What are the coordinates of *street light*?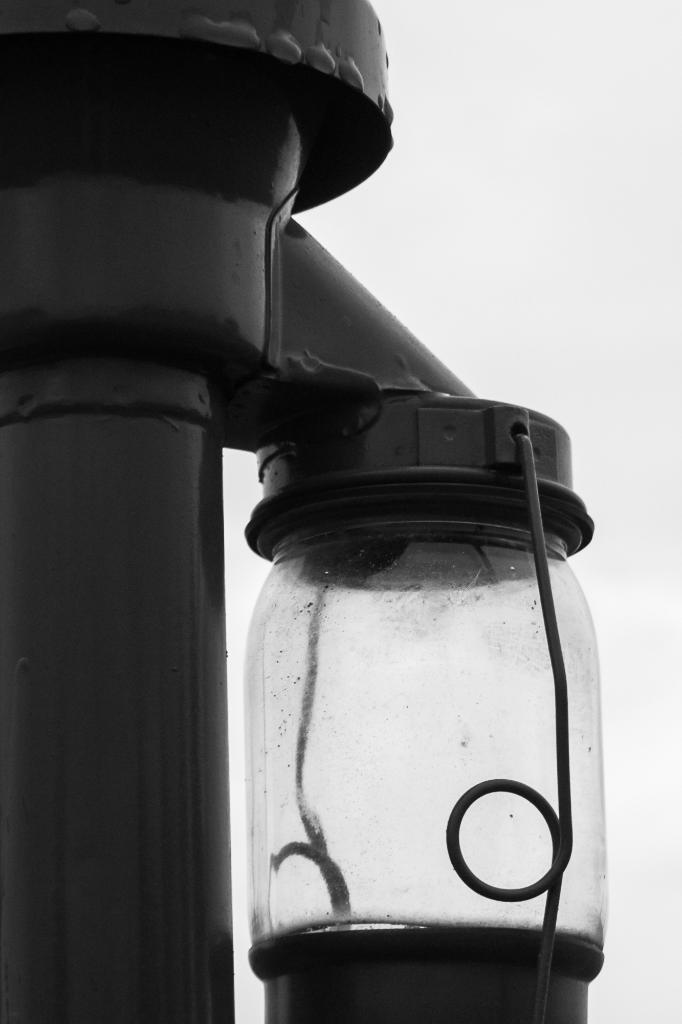
locate(0, 0, 612, 1023).
